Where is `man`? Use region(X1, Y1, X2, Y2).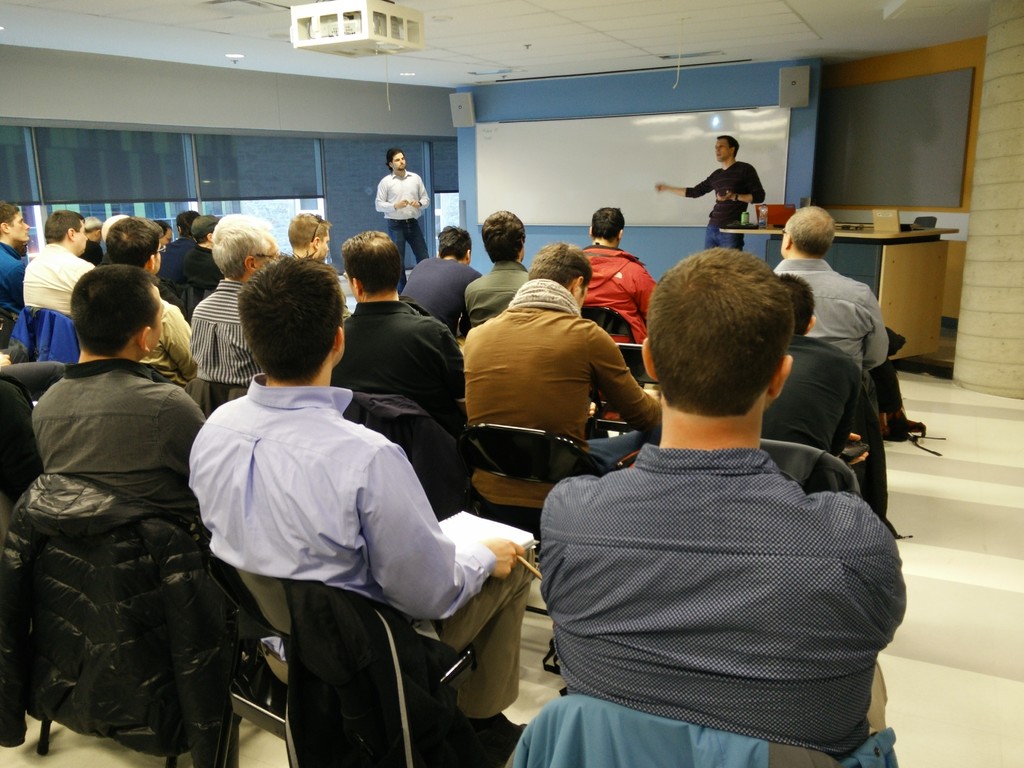
region(456, 202, 536, 332).
